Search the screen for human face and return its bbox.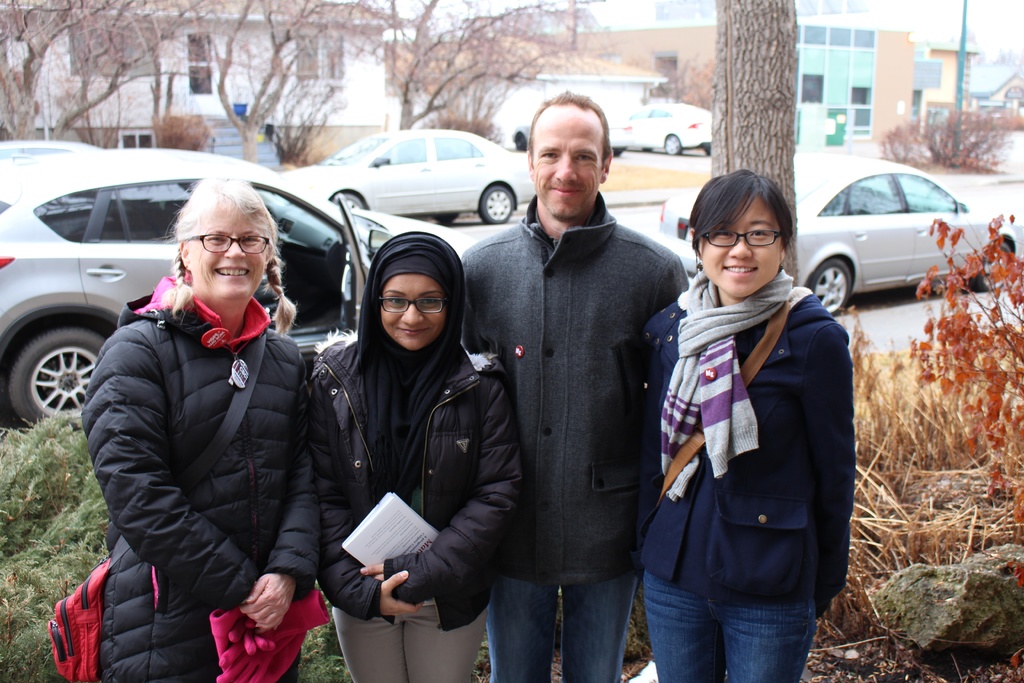
Found: (378, 278, 449, 347).
